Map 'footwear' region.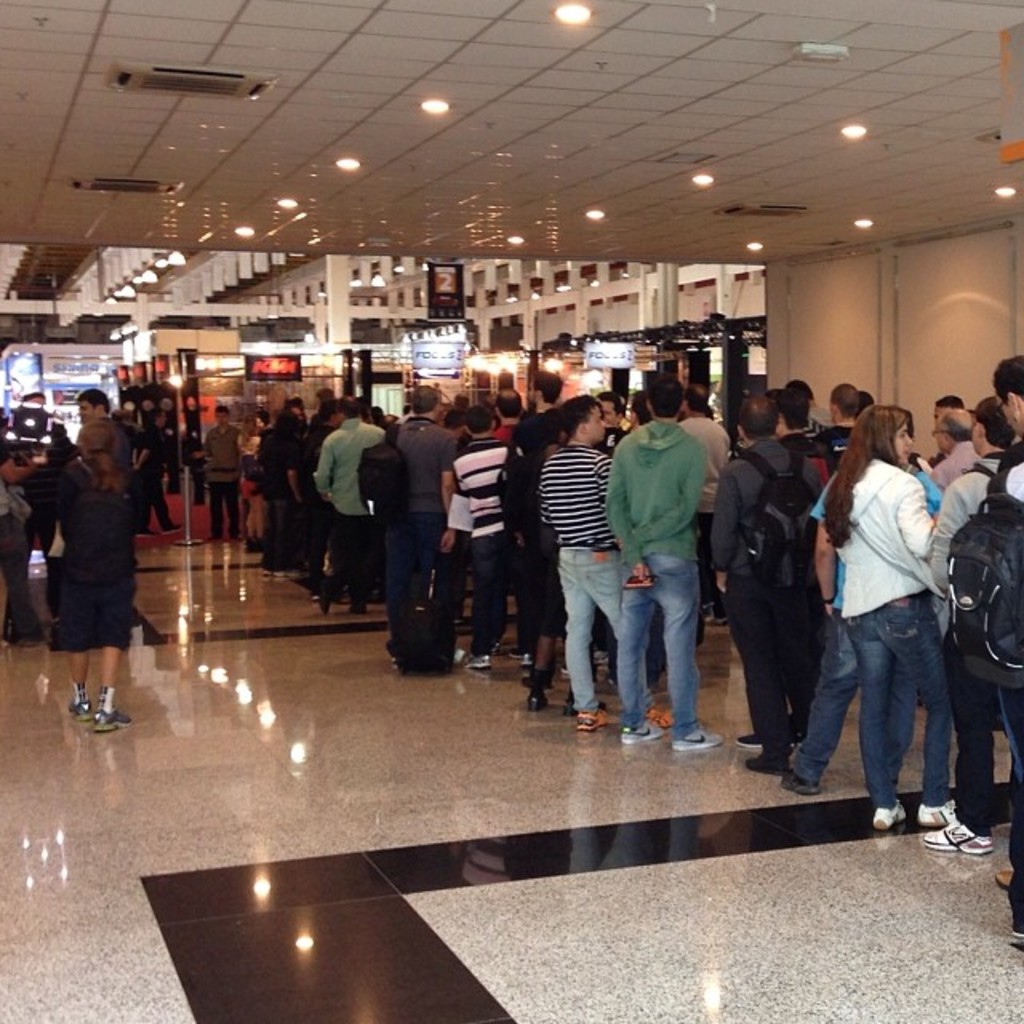
Mapped to <bbox>523, 675, 531, 685</bbox>.
